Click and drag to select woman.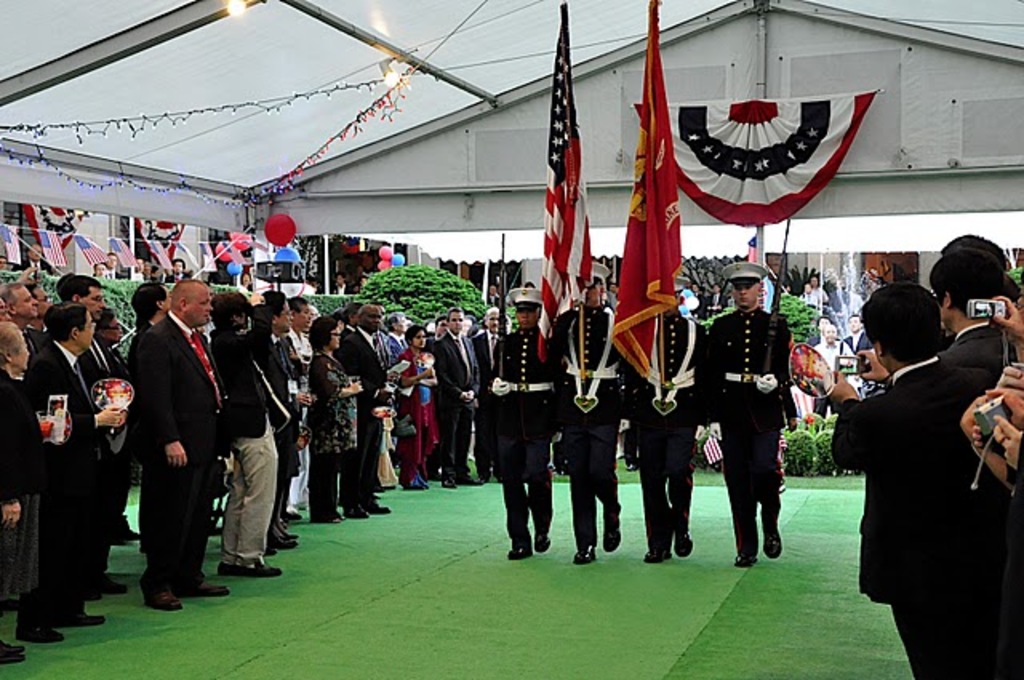
Selection: 240,272,254,291.
